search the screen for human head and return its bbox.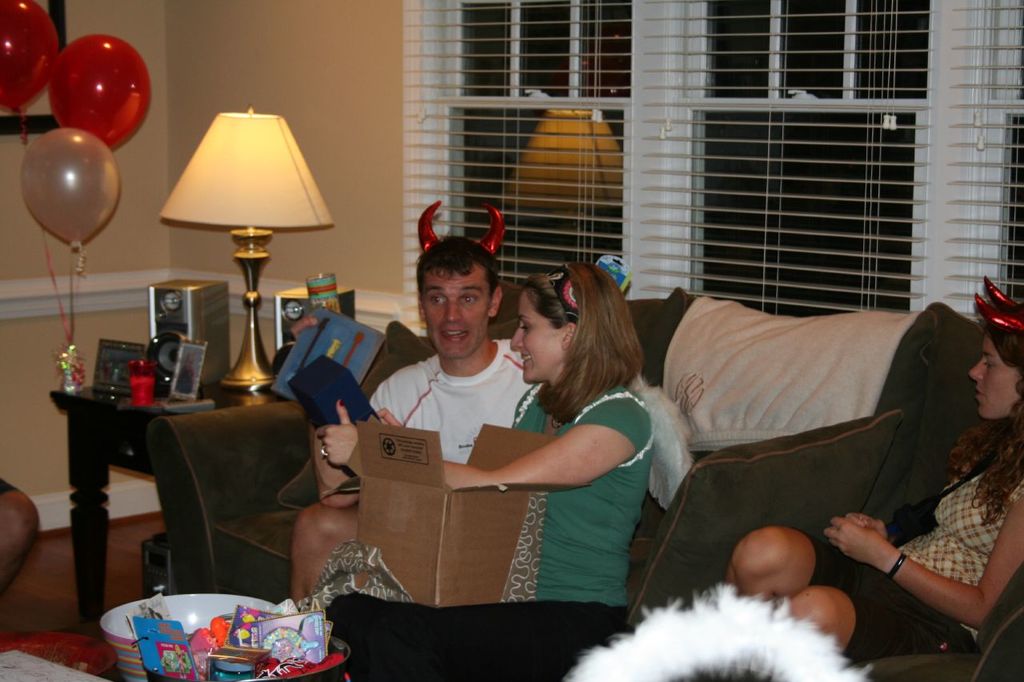
Found: (501,265,642,388).
